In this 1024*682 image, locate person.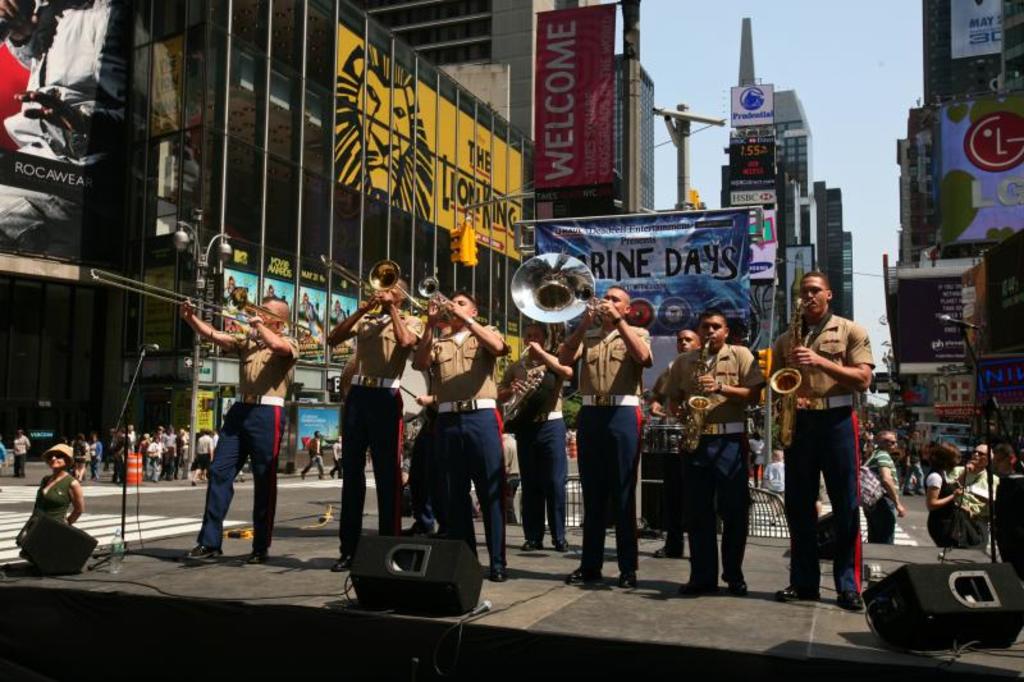
Bounding box: (left=998, top=448, right=1023, bottom=559).
